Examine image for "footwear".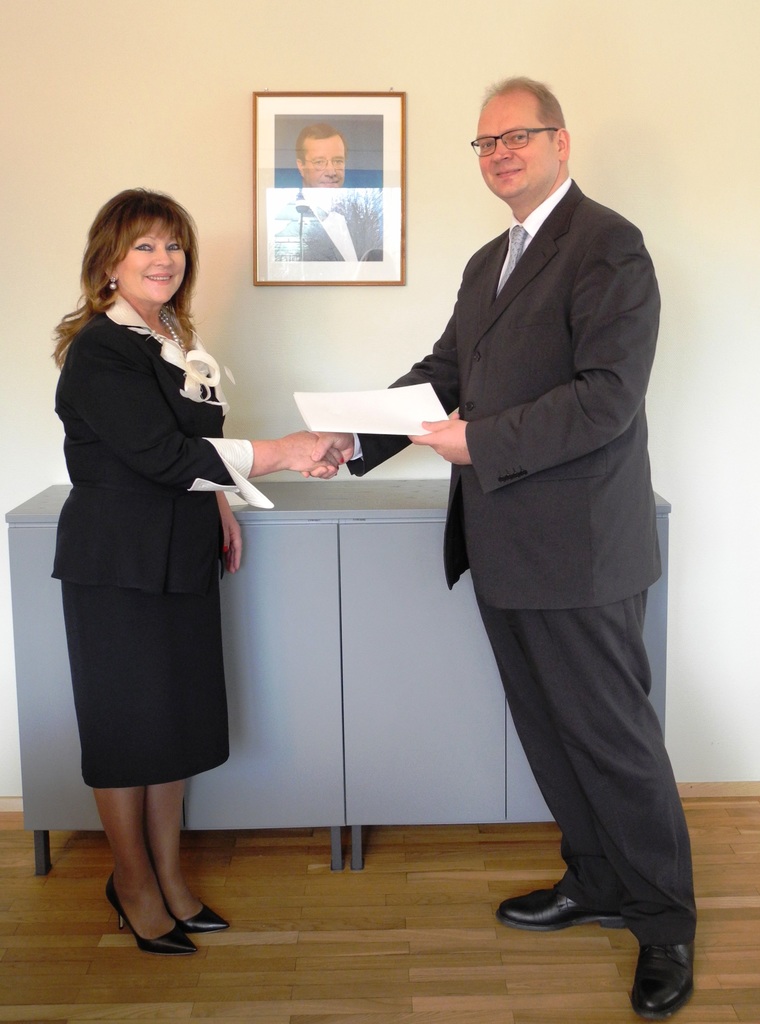
Examination result: select_region(101, 865, 194, 953).
